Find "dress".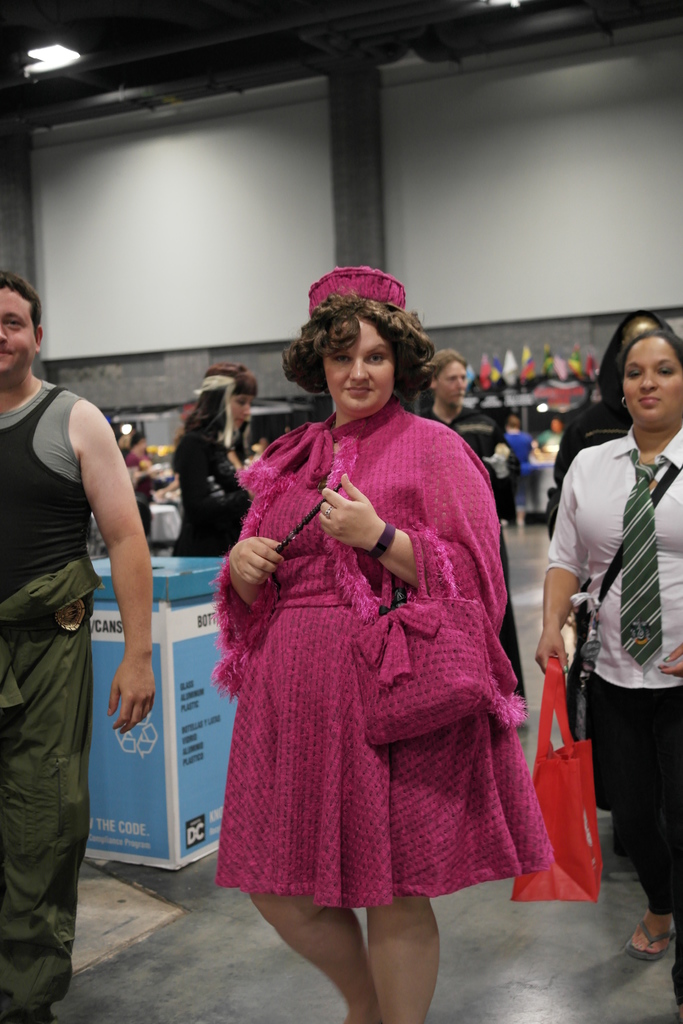
left=210, top=449, right=556, bottom=906.
